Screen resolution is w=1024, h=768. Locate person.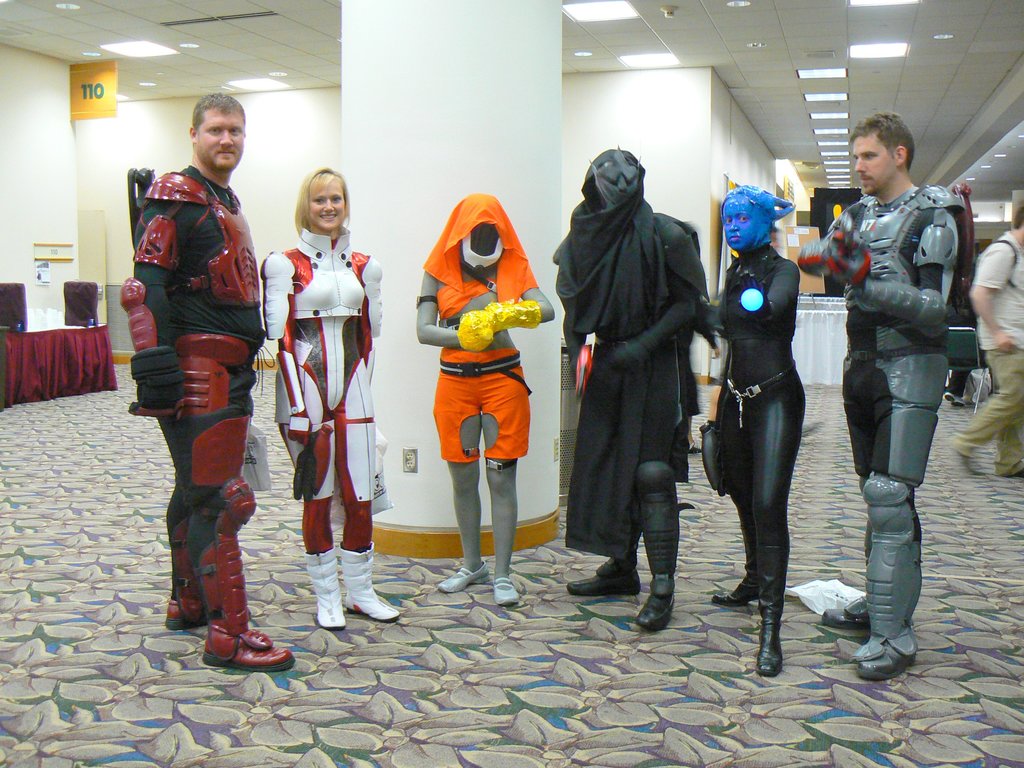
l=419, t=198, r=554, b=606.
